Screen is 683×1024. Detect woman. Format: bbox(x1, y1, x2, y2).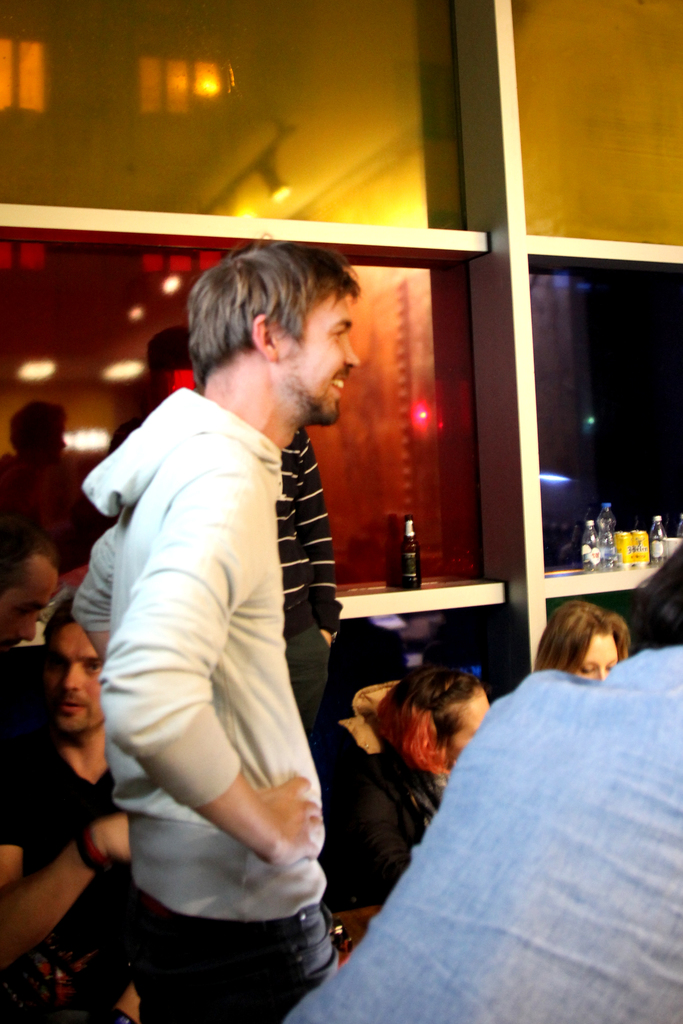
bbox(527, 594, 634, 678).
